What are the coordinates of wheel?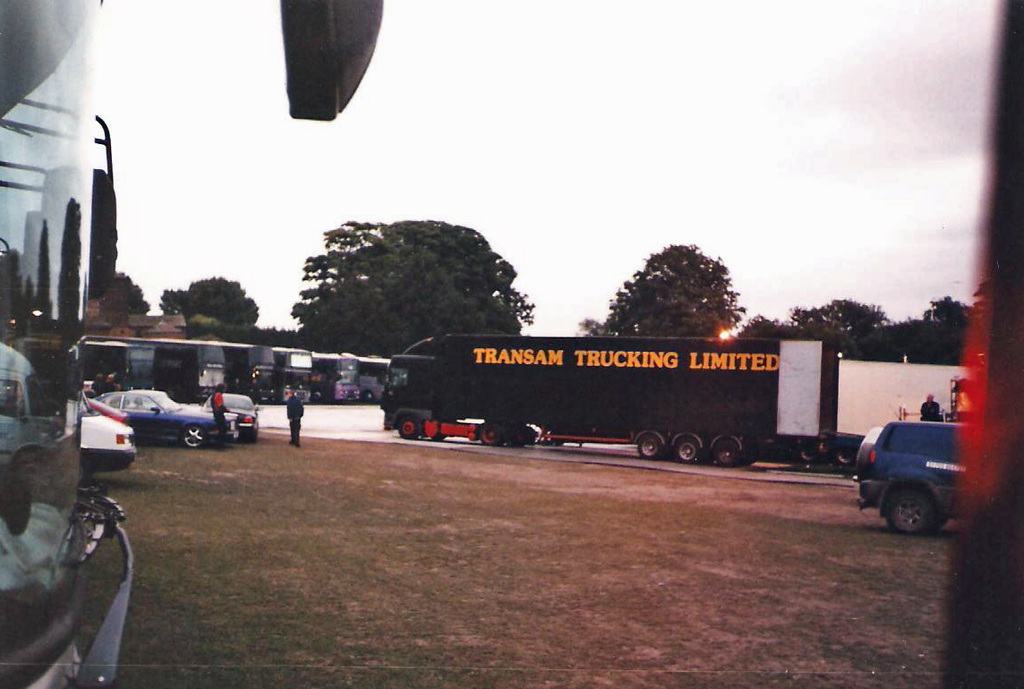
885,482,949,538.
